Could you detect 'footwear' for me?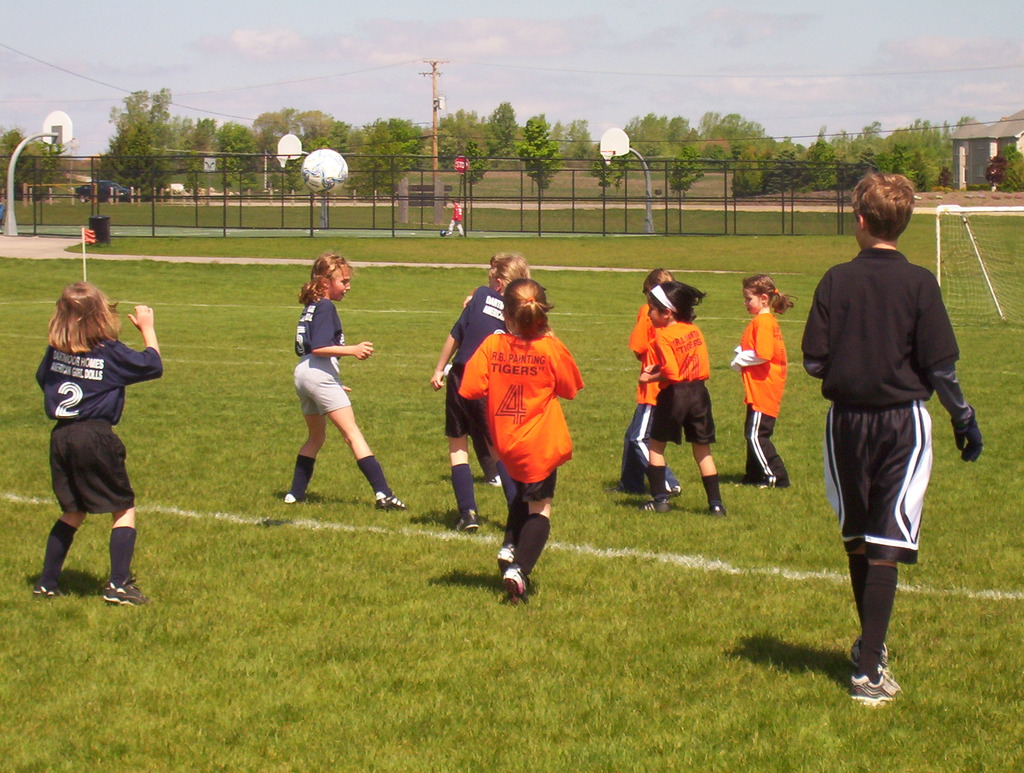
Detection result: [left=489, top=475, right=501, bottom=487].
